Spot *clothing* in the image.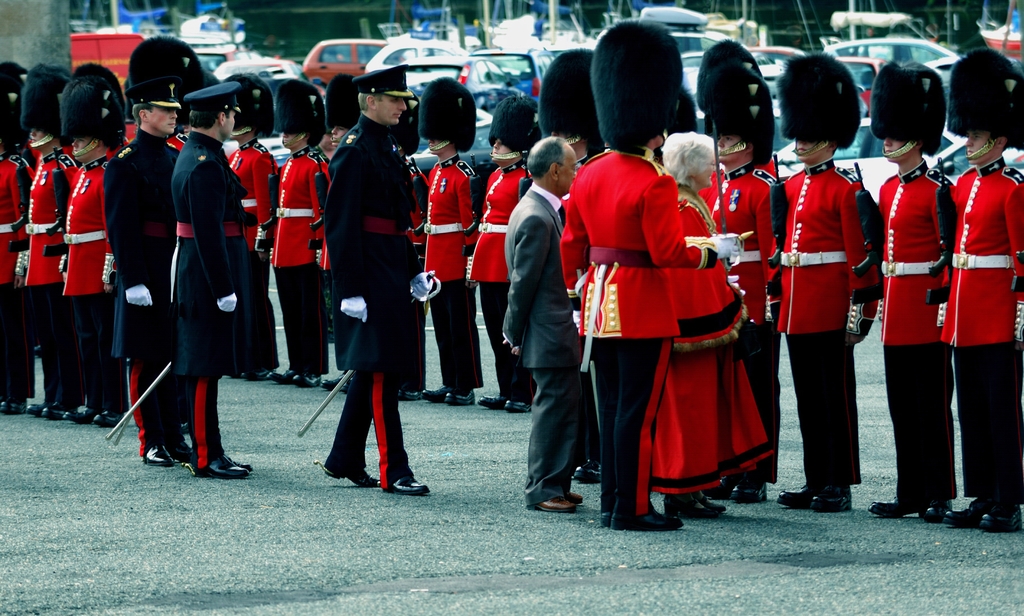
*clothing* found at l=697, t=156, r=783, b=482.
